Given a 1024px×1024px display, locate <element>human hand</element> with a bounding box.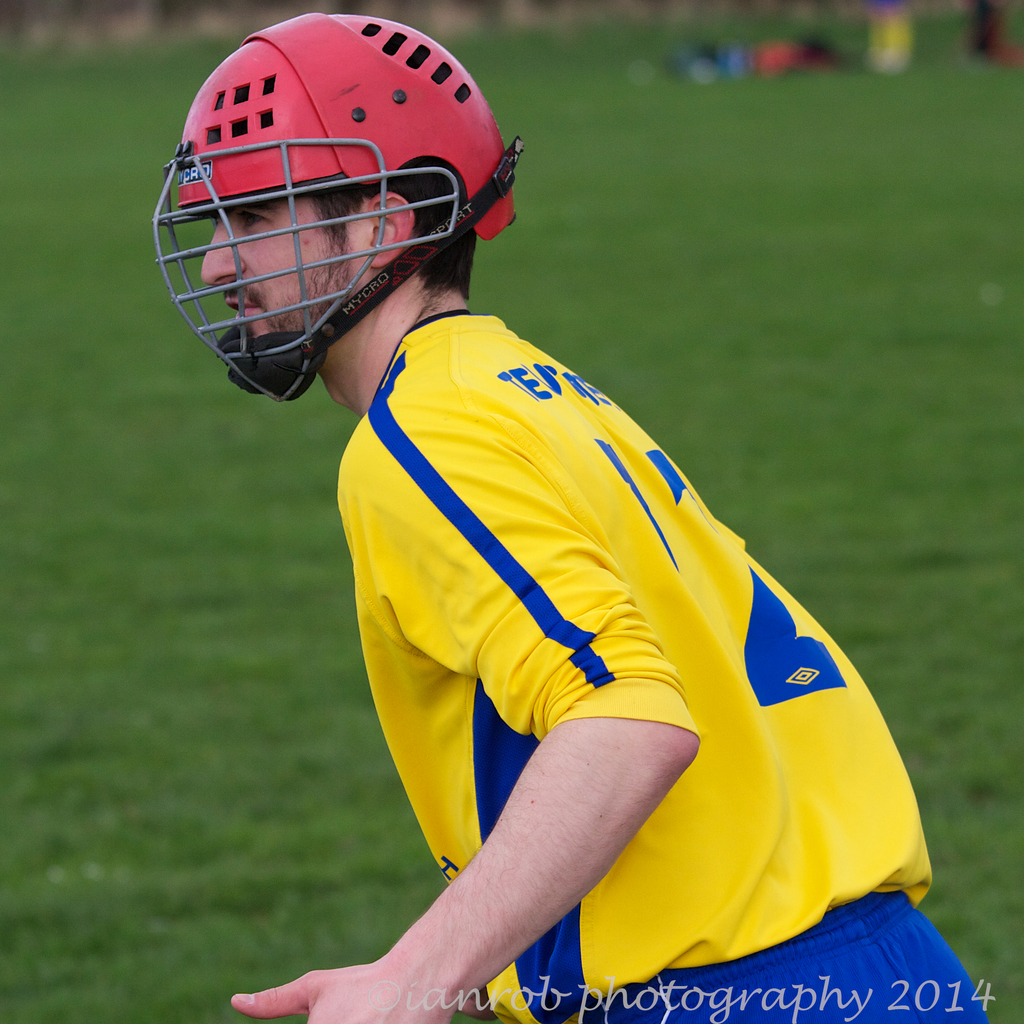
Located: {"left": 229, "top": 964, "right": 429, "bottom": 1023}.
